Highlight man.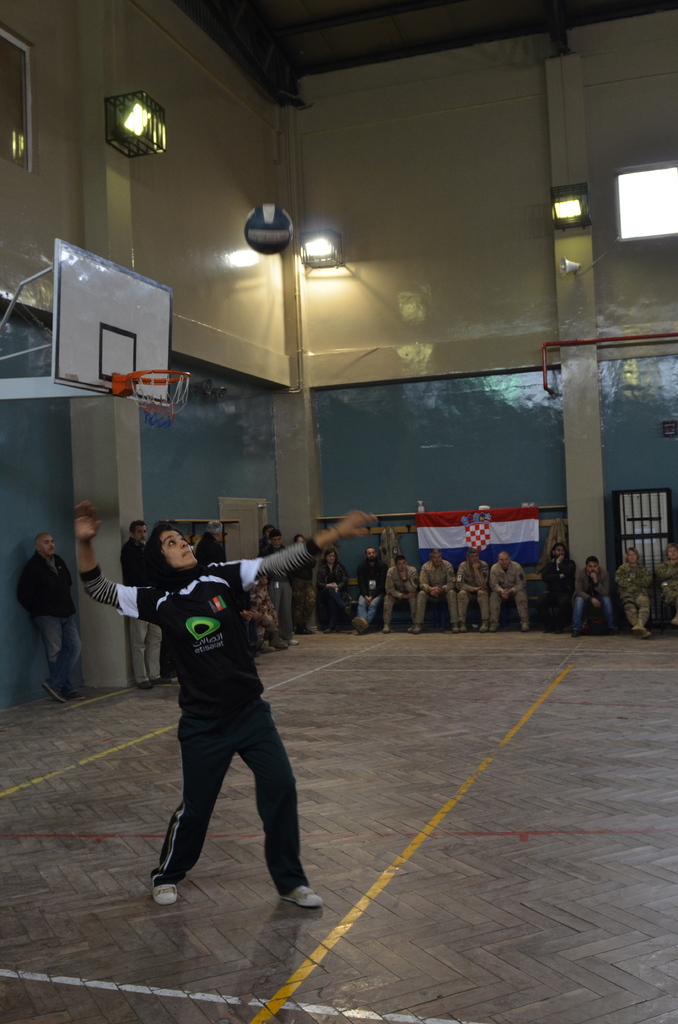
Highlighted region: [left=256, top=524, right=275, bottom=555].
